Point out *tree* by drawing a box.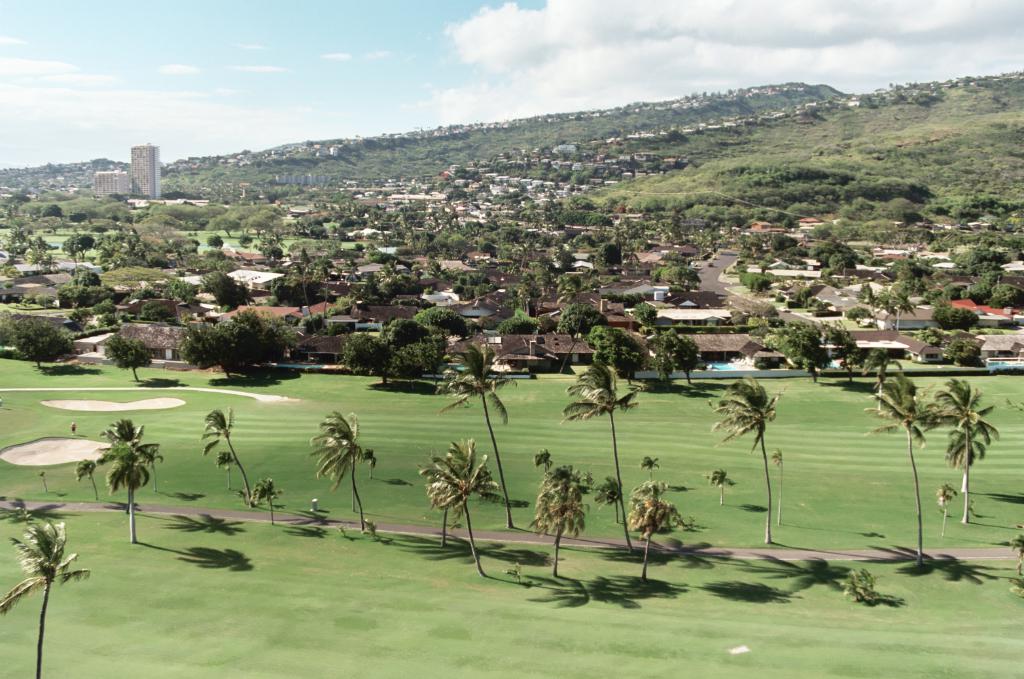
768,450,790,523.
